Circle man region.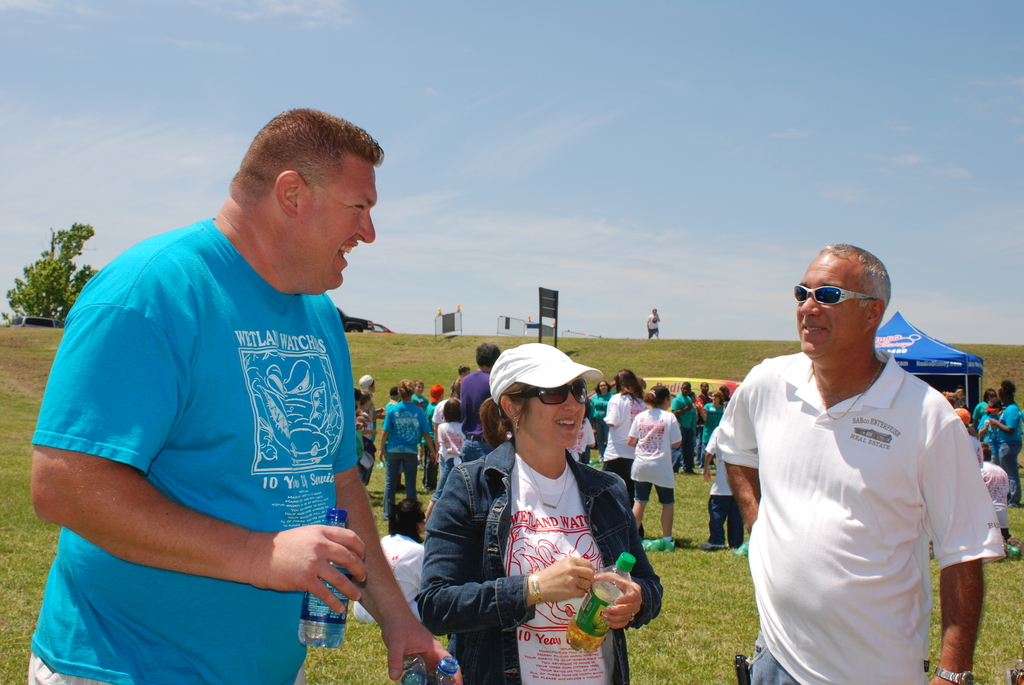
Region: l=672, t=381, r=697, b=475.
